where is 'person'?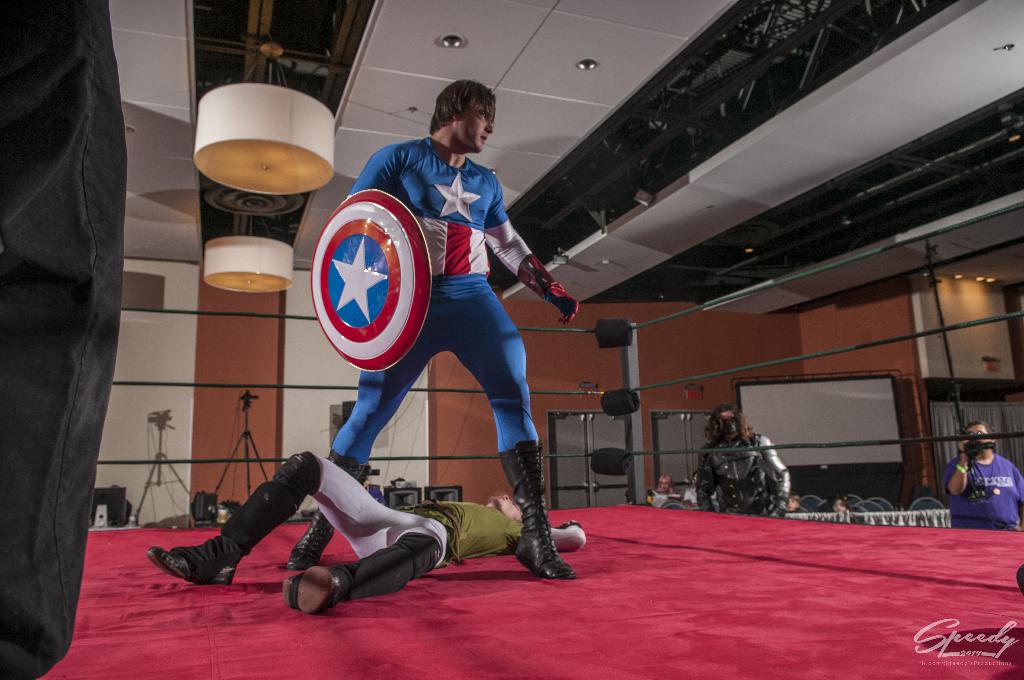
943 423 1023 530.
